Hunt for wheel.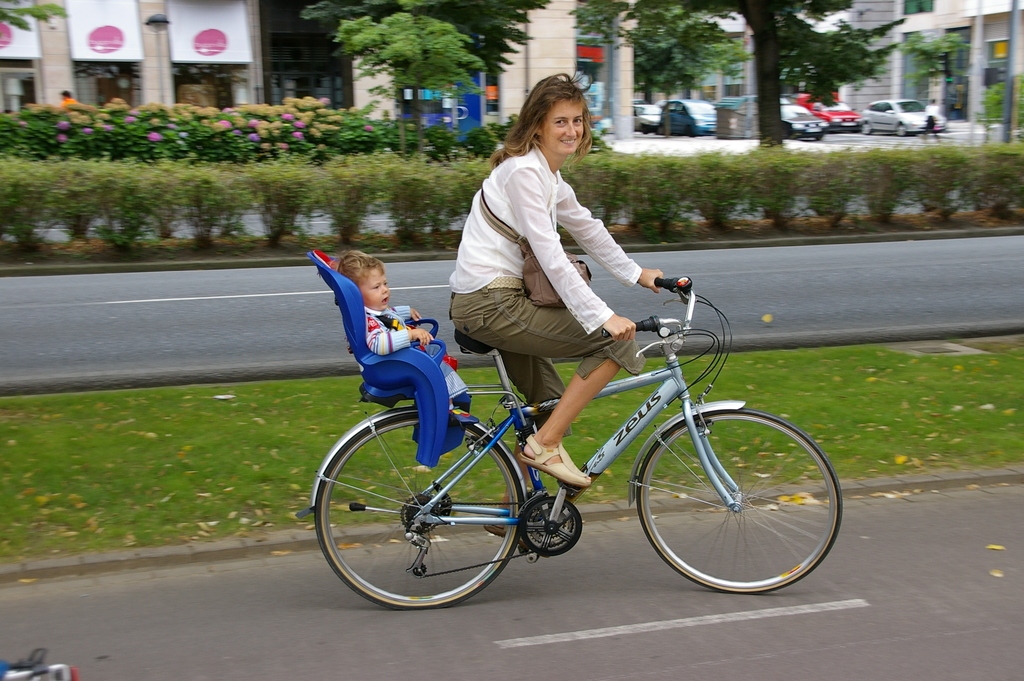
Hunted down at (684,124,696,137).
